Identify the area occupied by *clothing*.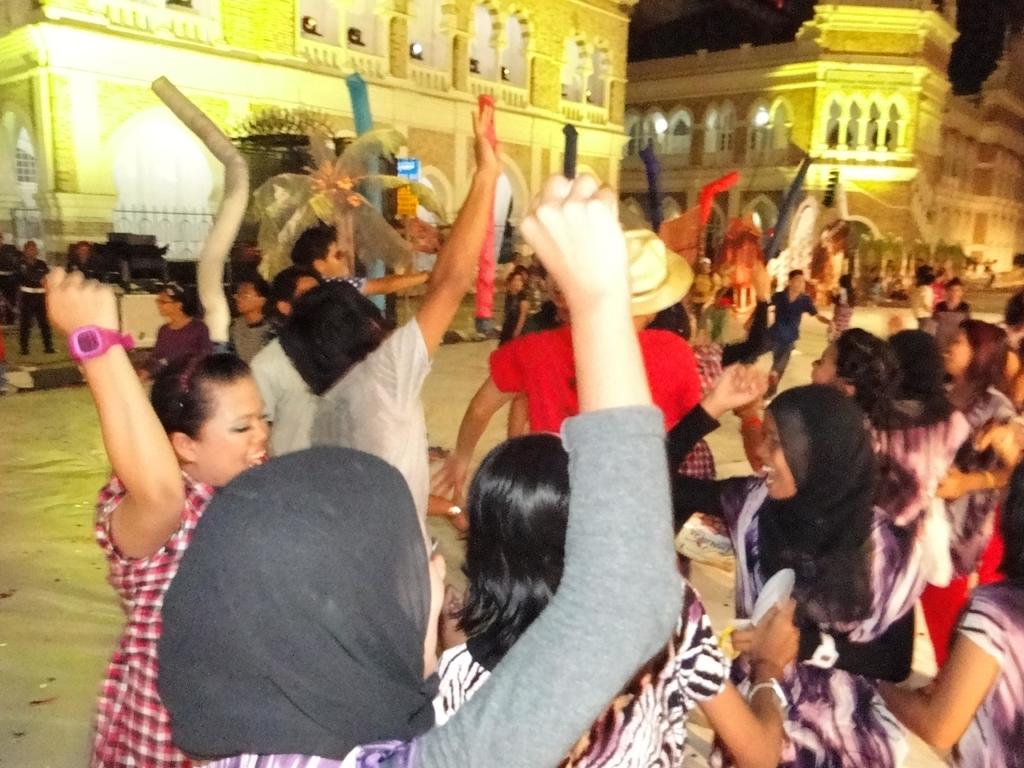
Area: x1=952 y1=579 x2=1023 y2=767.
